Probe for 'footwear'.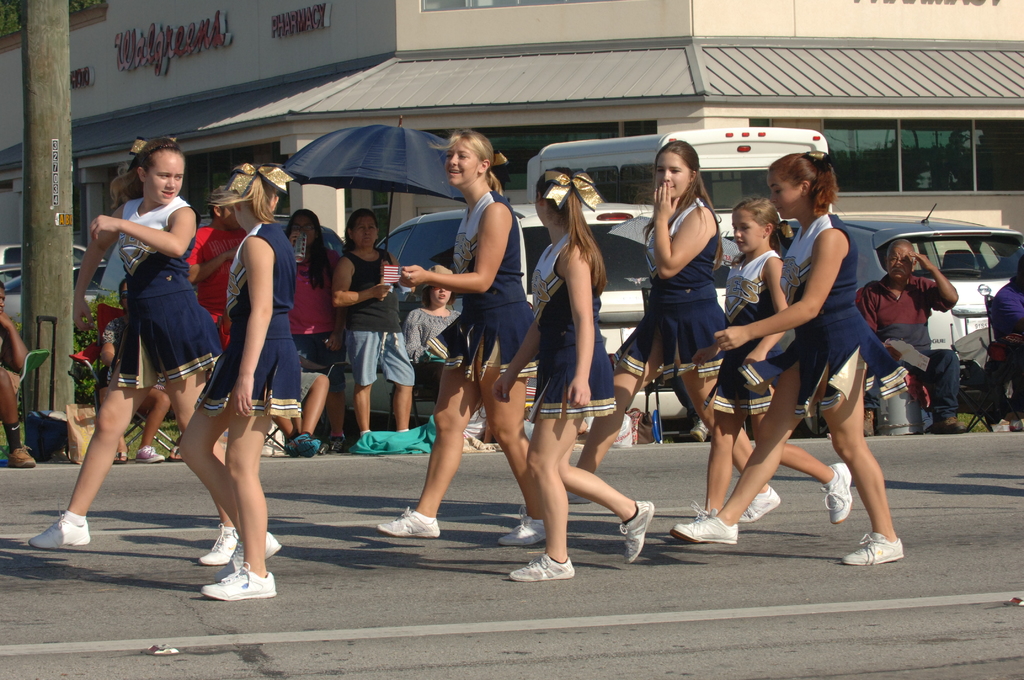
Probe result: left=171, top=441, right=182, bottom=462.
